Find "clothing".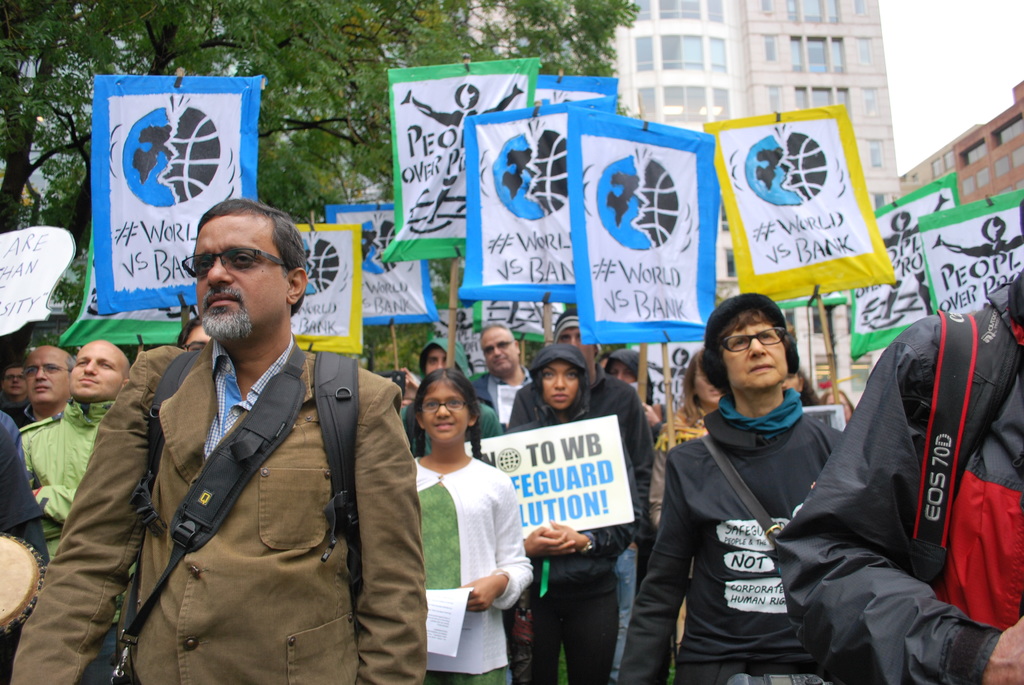
bbox(20, 393, 111, 684).
